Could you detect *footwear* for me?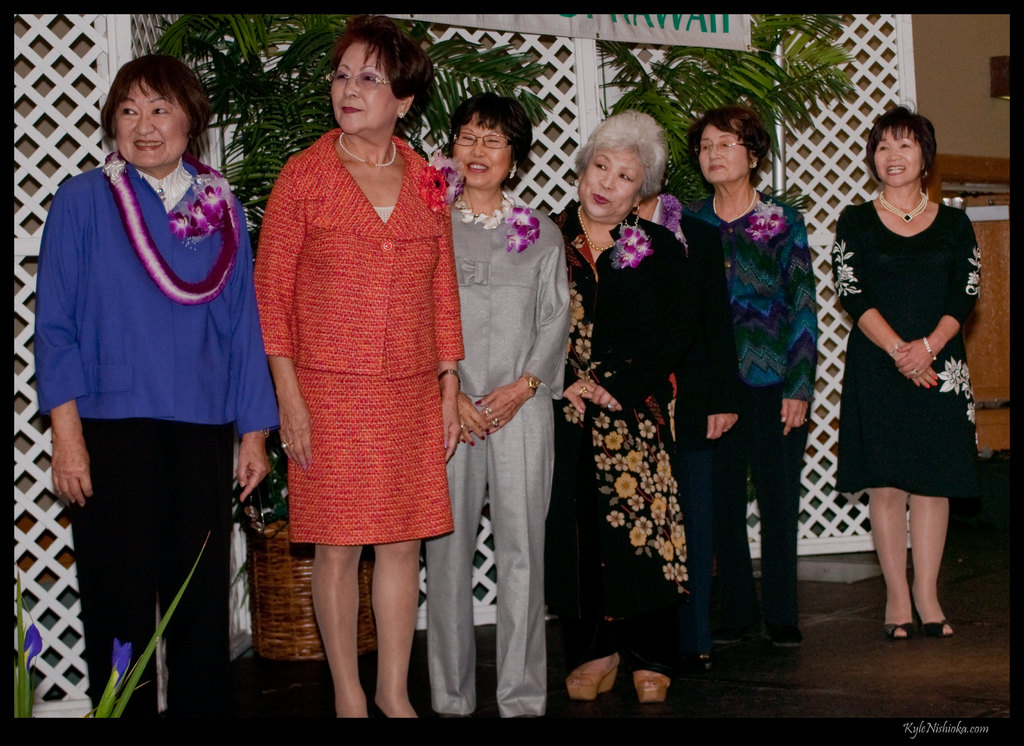
Detection result: <bbox>558, 650, 625, 699</bbox>.
